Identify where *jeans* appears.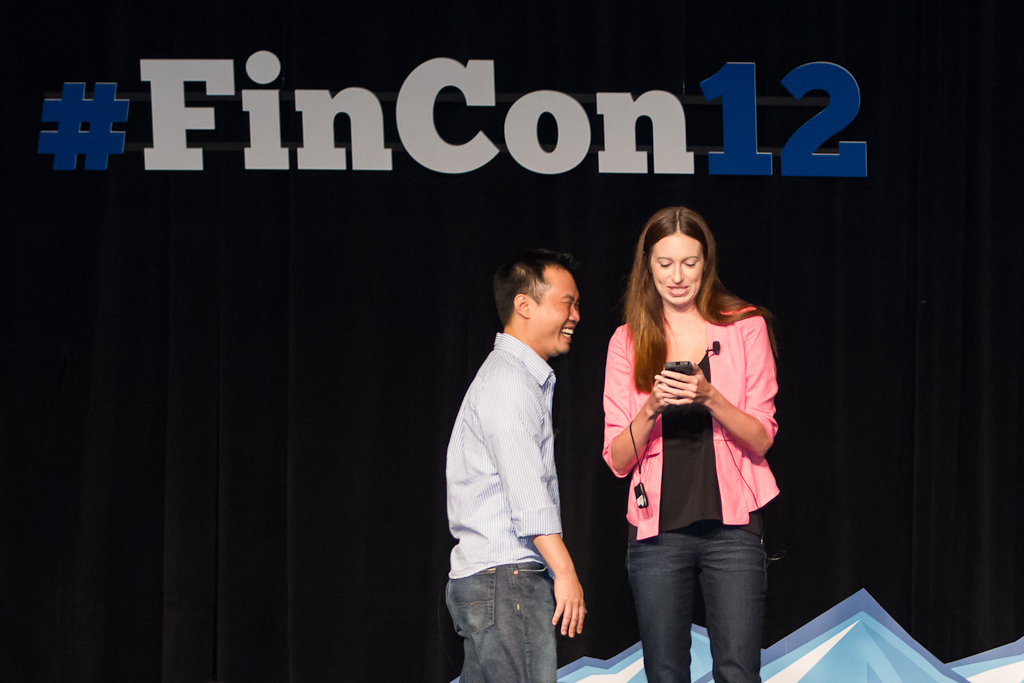
Appears at {"x1": 623, "y1": 525, "x2": 767, "y2": 682}.
